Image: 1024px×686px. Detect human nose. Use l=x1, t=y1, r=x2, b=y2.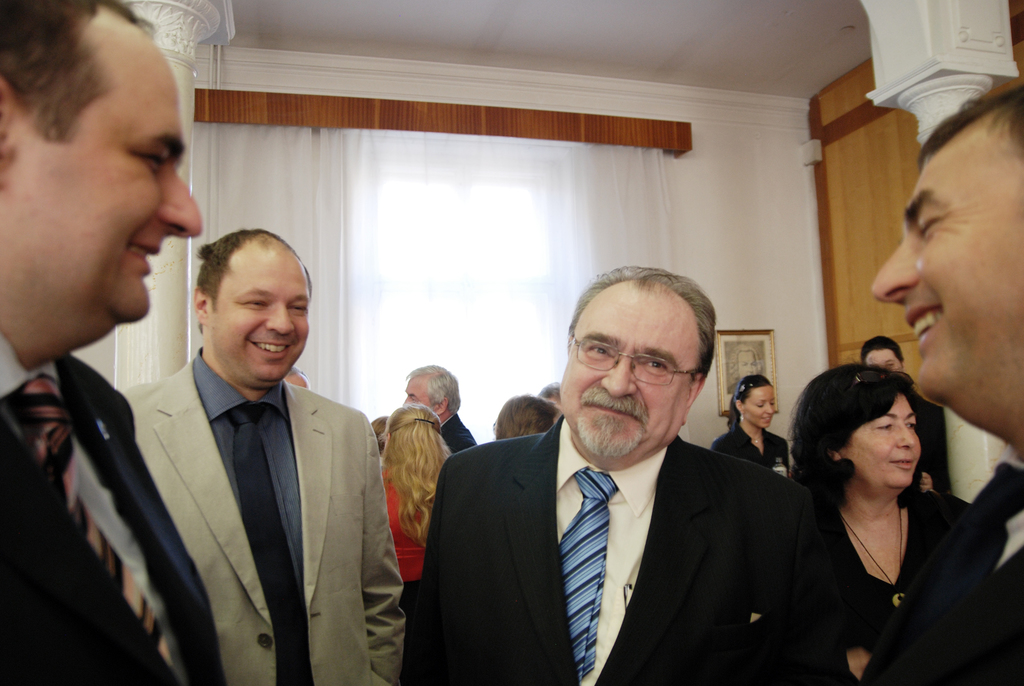
l=157, t=175, r=204, b=241.
